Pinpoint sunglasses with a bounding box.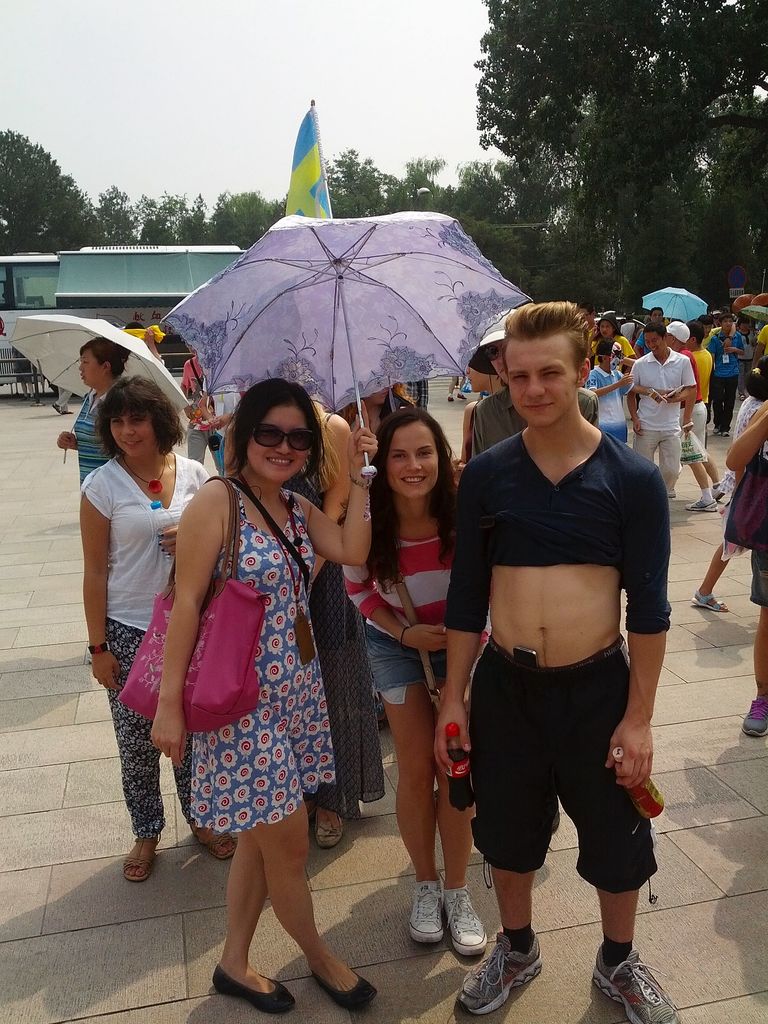
242:417:313:461.
